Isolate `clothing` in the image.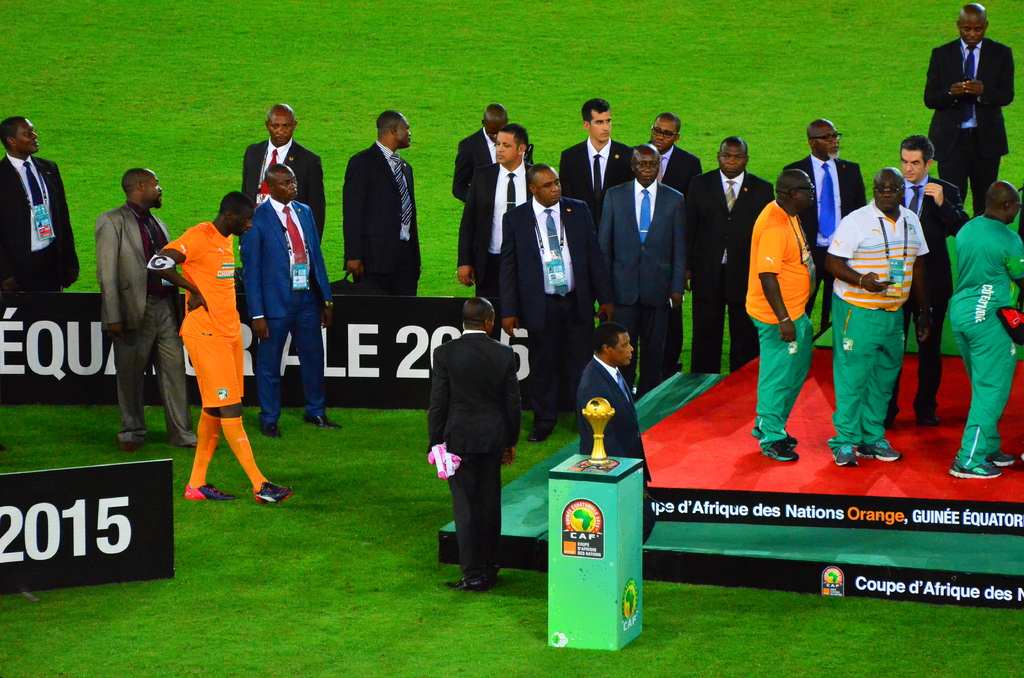
Isolated region: <bbox>900, 177, 970, 403</bbox>.
